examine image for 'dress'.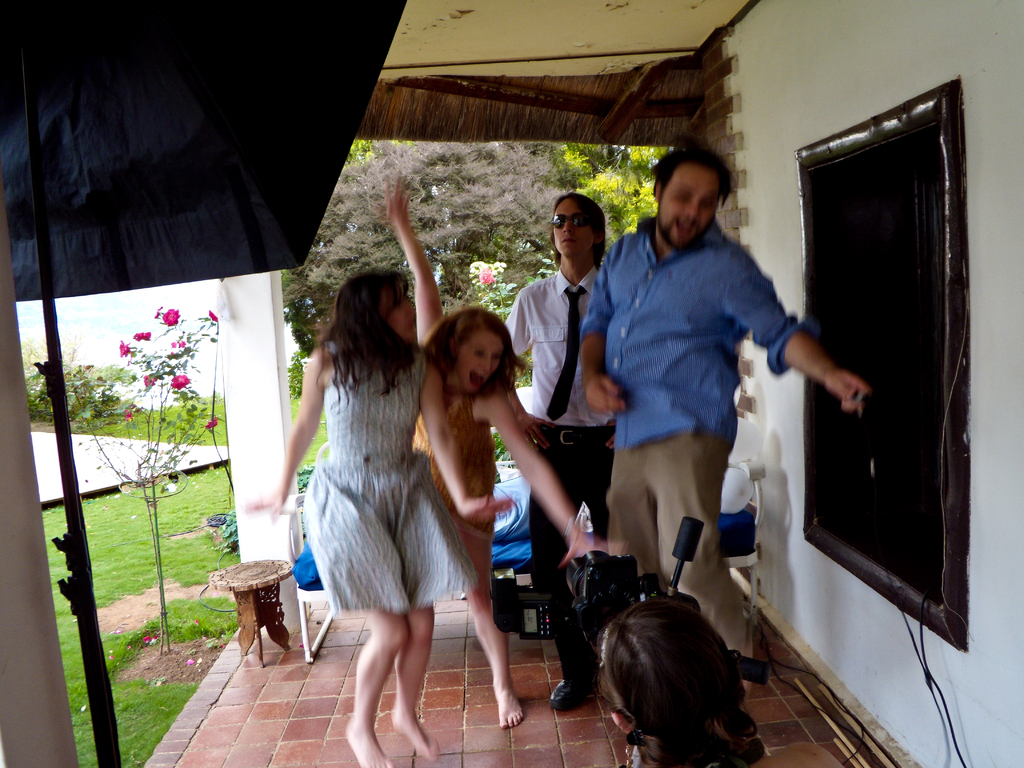
Examination result: region(303, 348, 480, 611).
